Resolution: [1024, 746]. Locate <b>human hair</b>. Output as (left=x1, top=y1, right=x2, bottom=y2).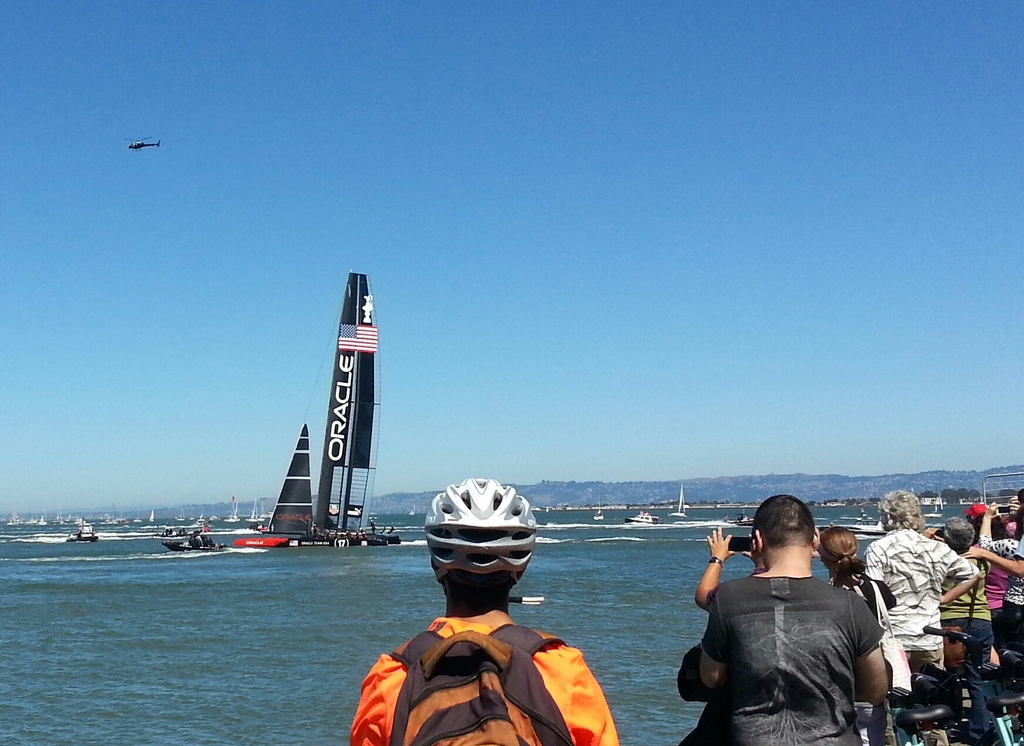
(left=819, top=526, right=867, bottom=583).
